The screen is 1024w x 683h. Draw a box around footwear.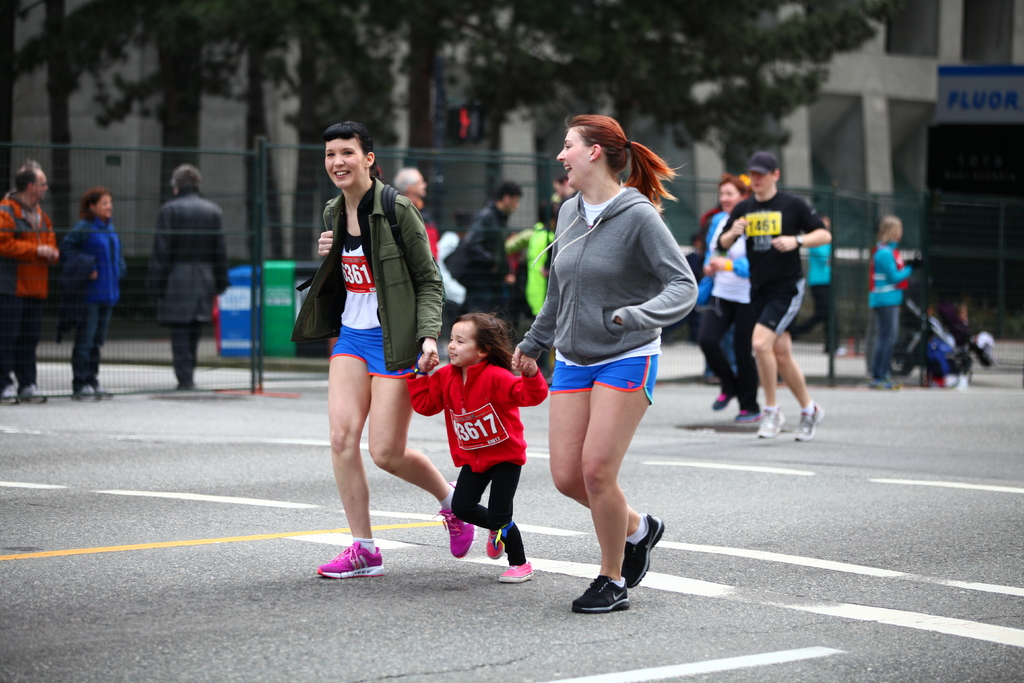
620/511/665/586.
